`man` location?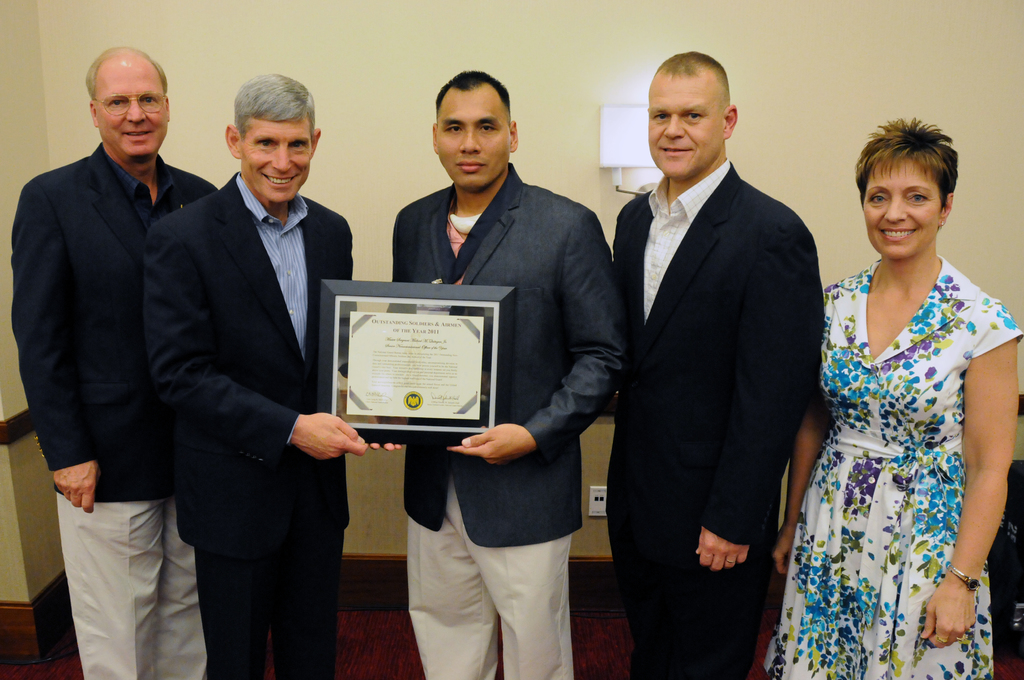
select_region(124, 65, 372, 679)
